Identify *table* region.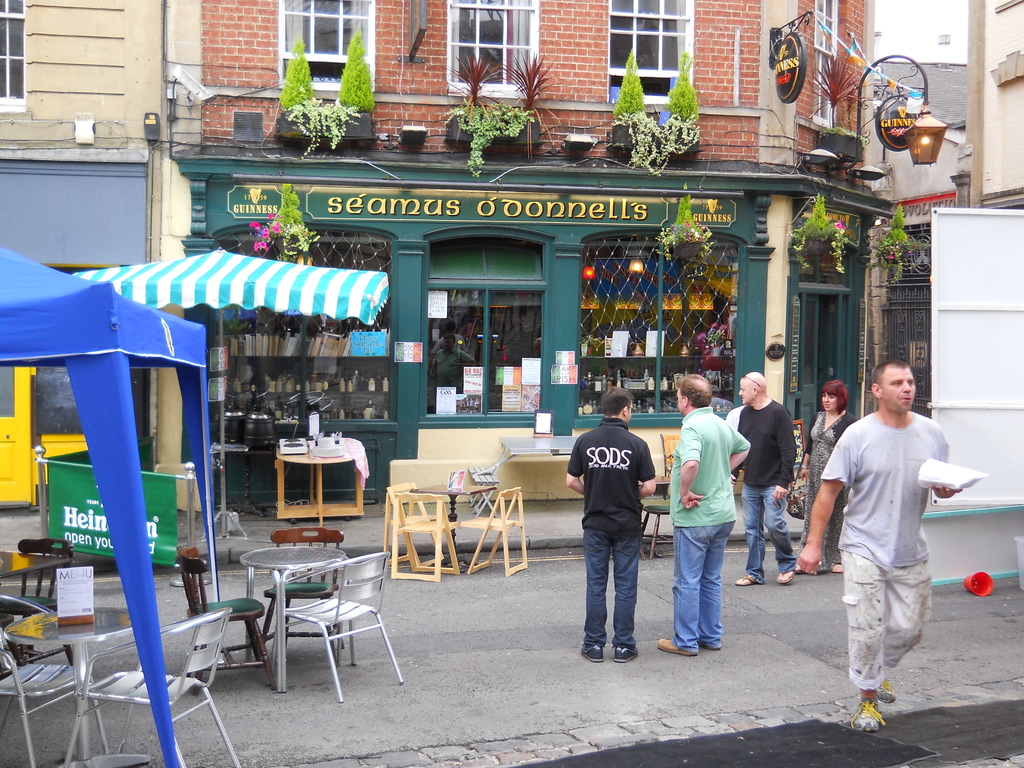
Region: x1=636, y1=472, x2=676, y2=562.
